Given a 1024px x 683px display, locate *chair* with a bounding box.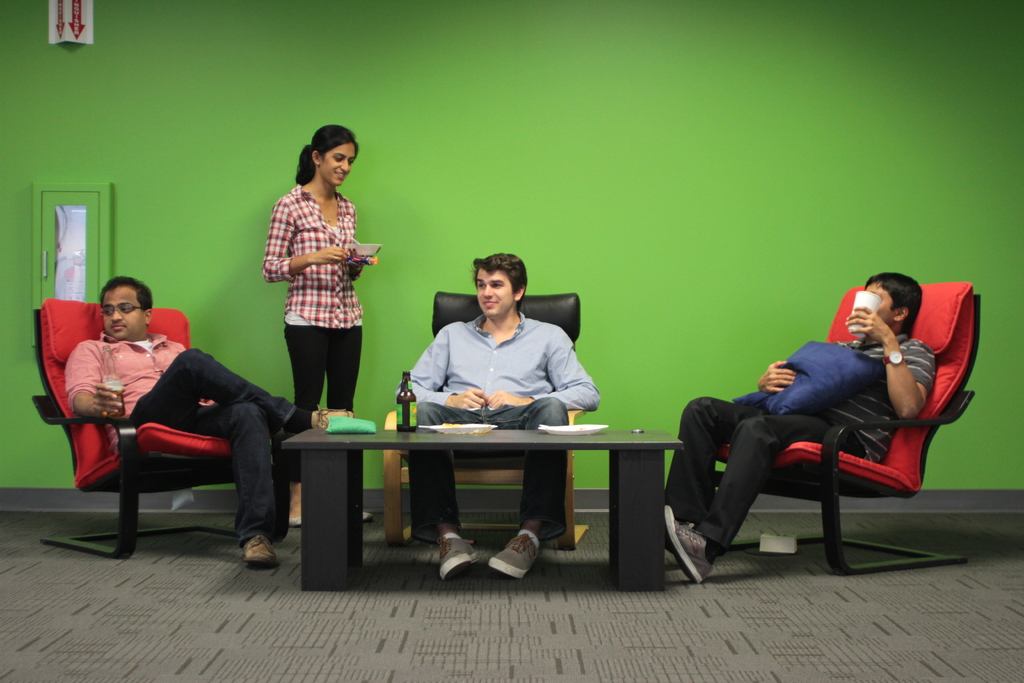
Located: rect(29, 297, 242, 562).
